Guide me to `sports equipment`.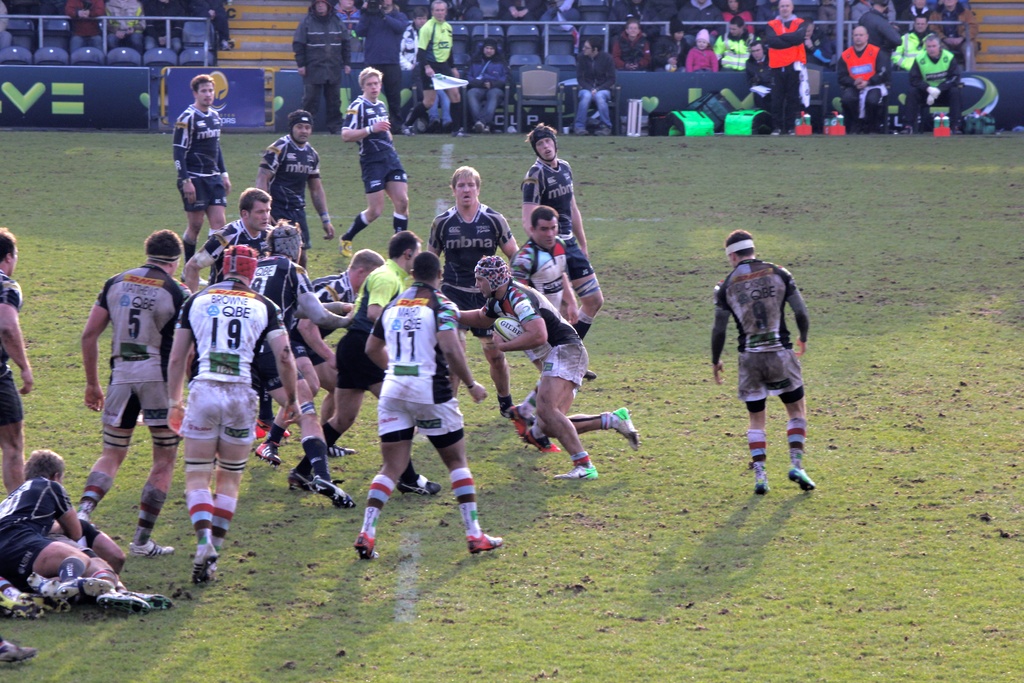
Guidance: box(252, 438, 279, 464).
